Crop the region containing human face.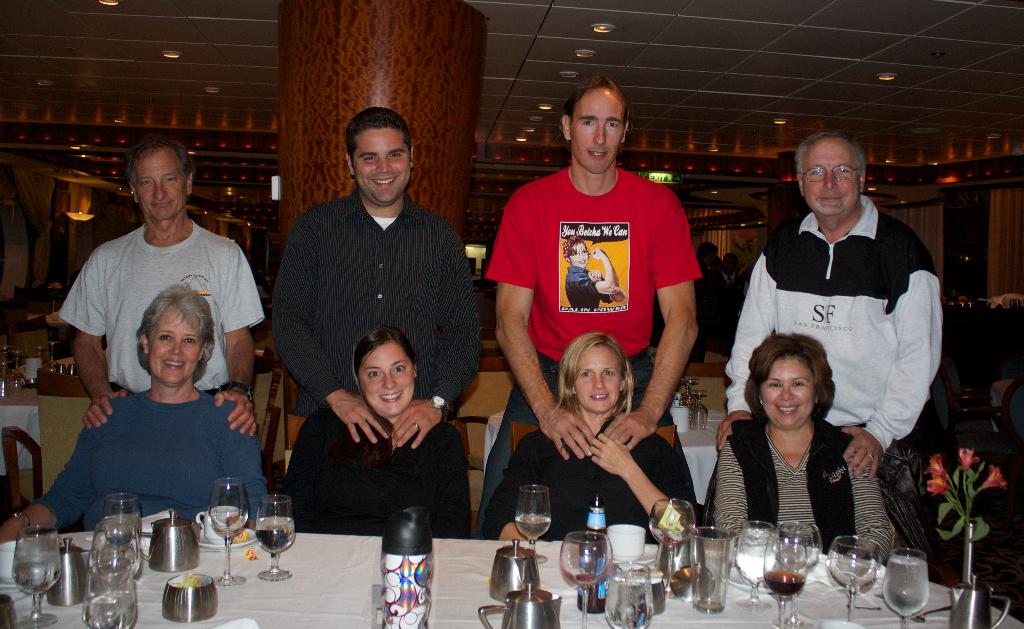
Crop region: left=579, top=349, right=621, bottom=413.
